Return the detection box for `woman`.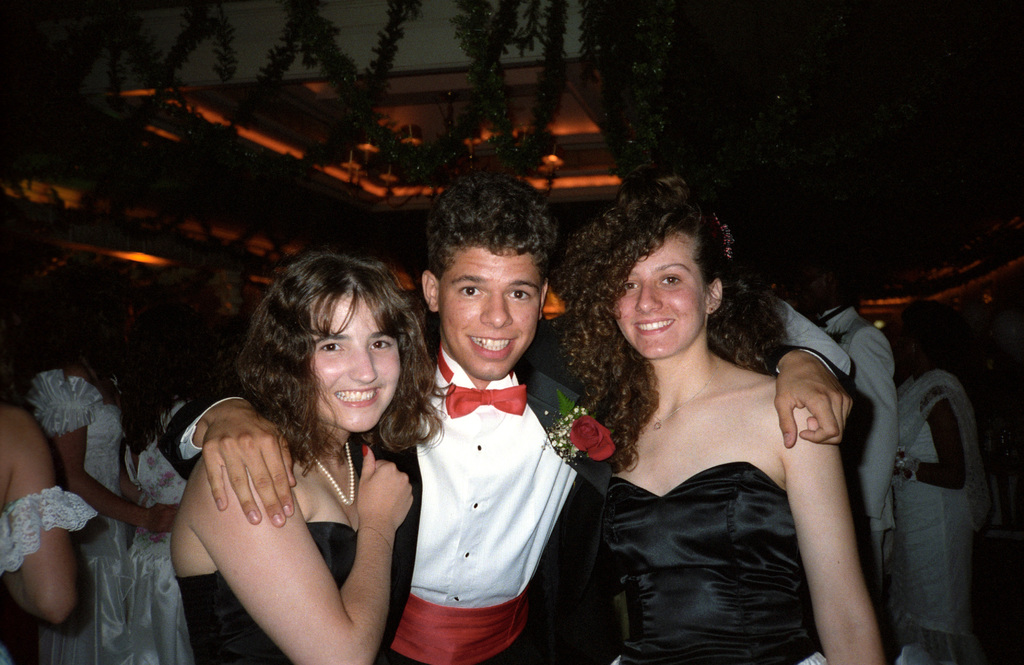
BBox(554, 180, 870, 664).
